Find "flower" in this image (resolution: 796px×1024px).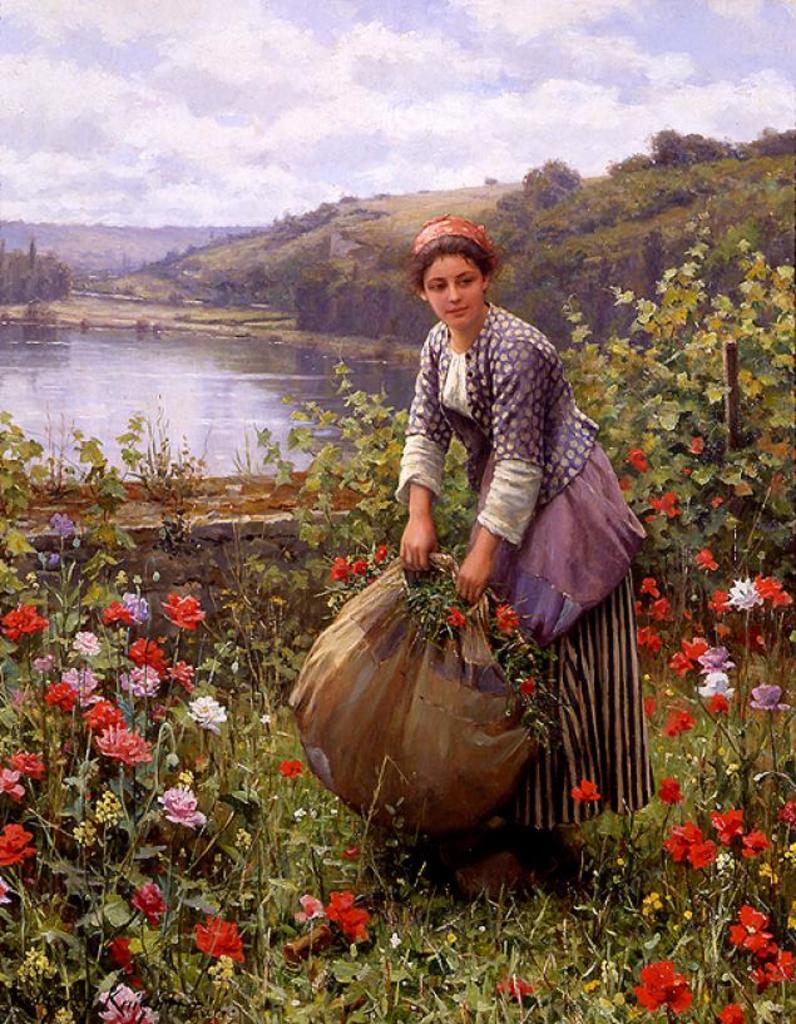
locate(664, 697, 693, 732).
